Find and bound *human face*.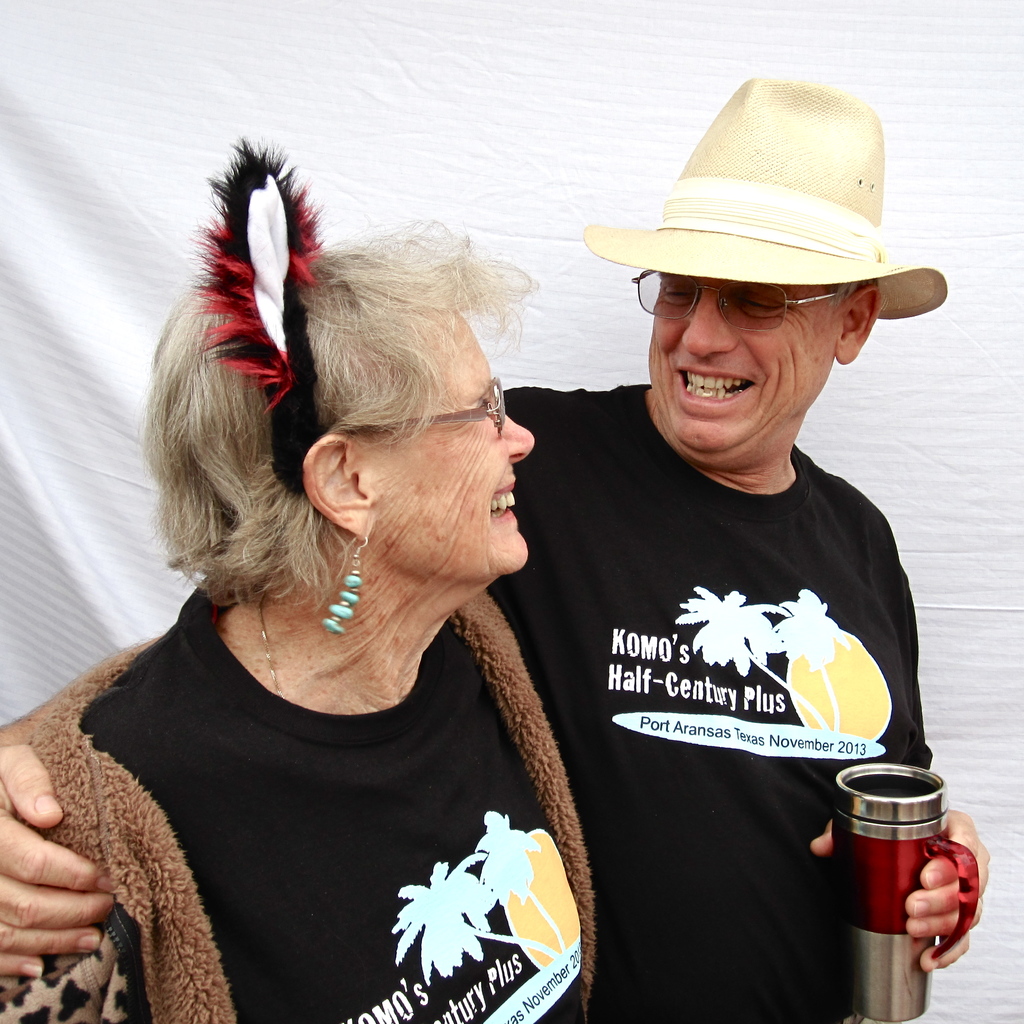
Bound: 648 289 840 449.
